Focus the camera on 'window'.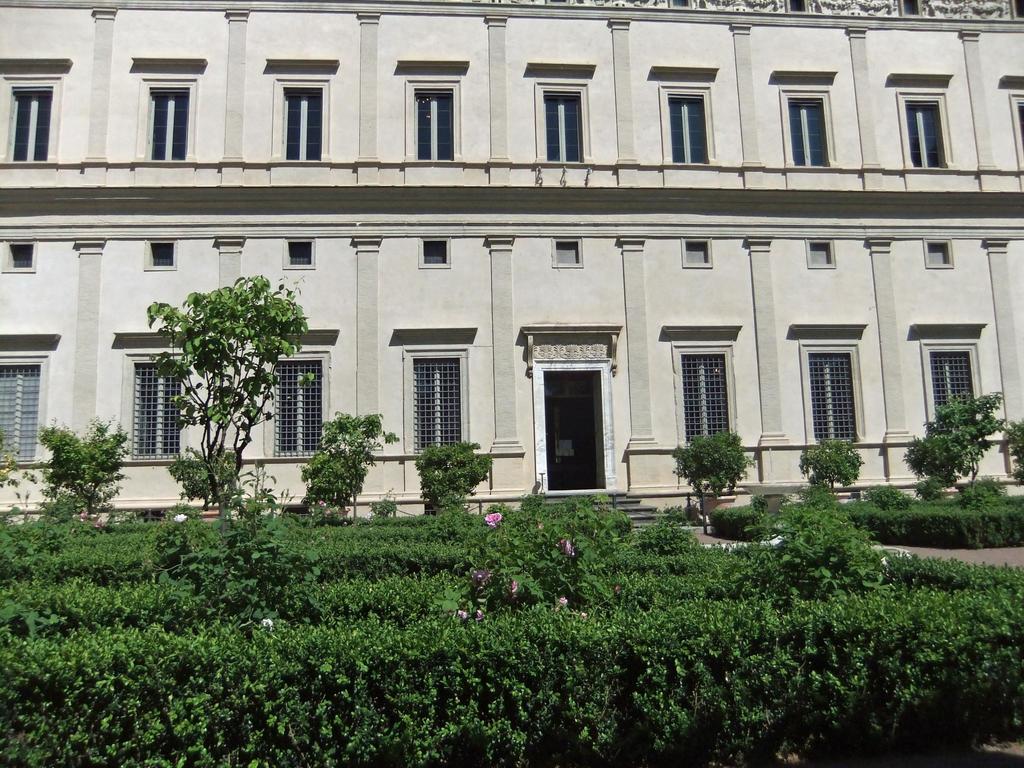
Focus region: [538,78,589,166].
